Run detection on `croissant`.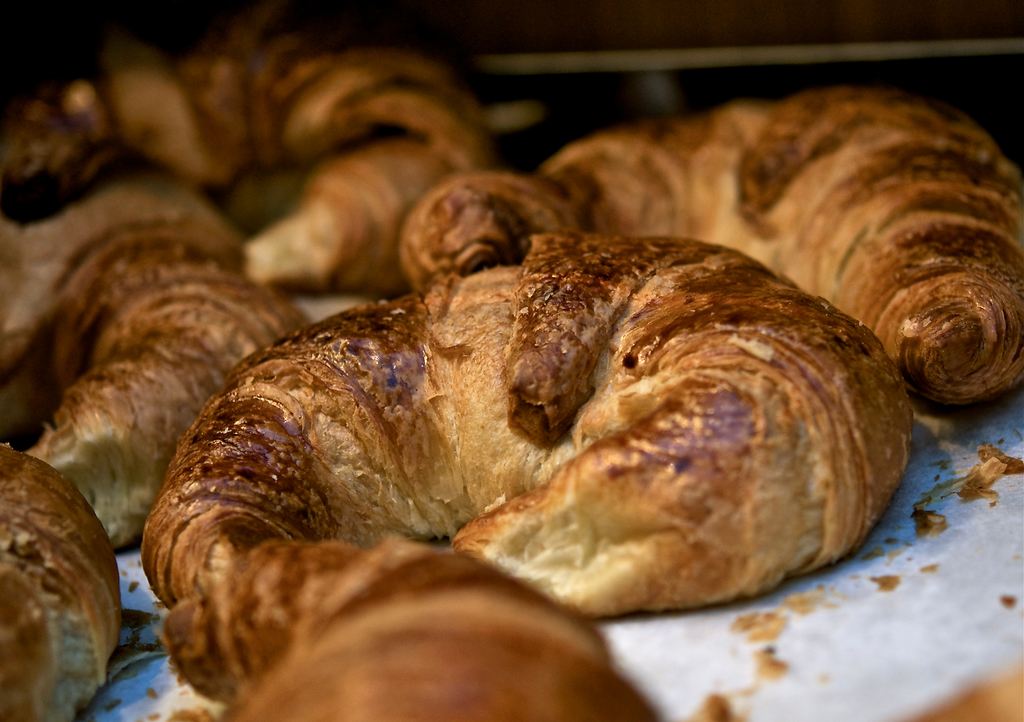
Result: rect(0, 37, 486, 296).
